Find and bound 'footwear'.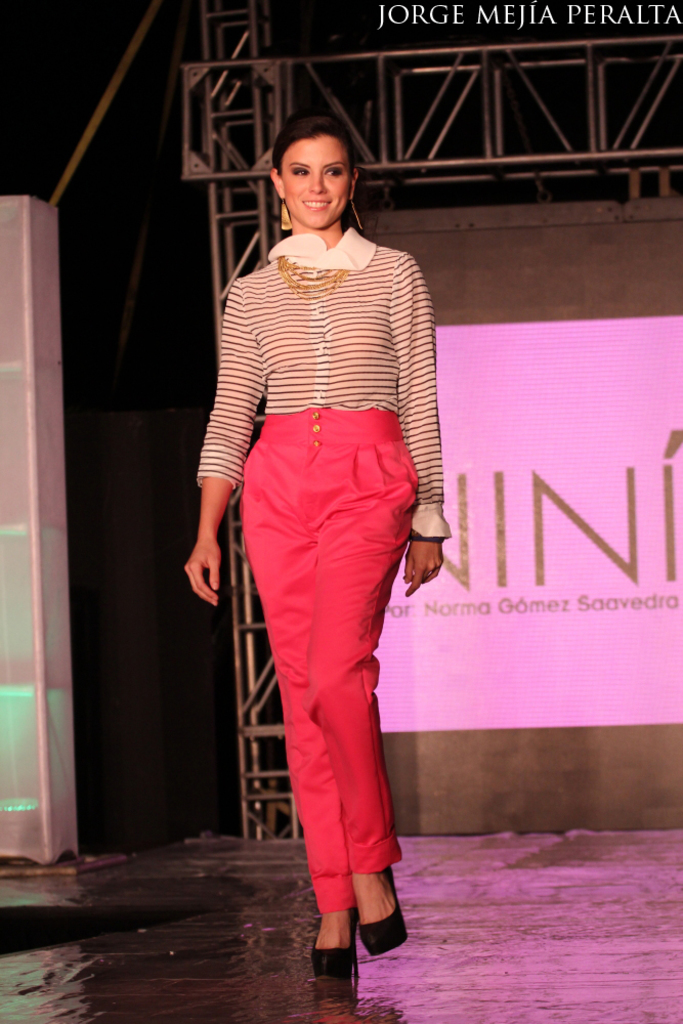
Bound: [306,912,383,984].
